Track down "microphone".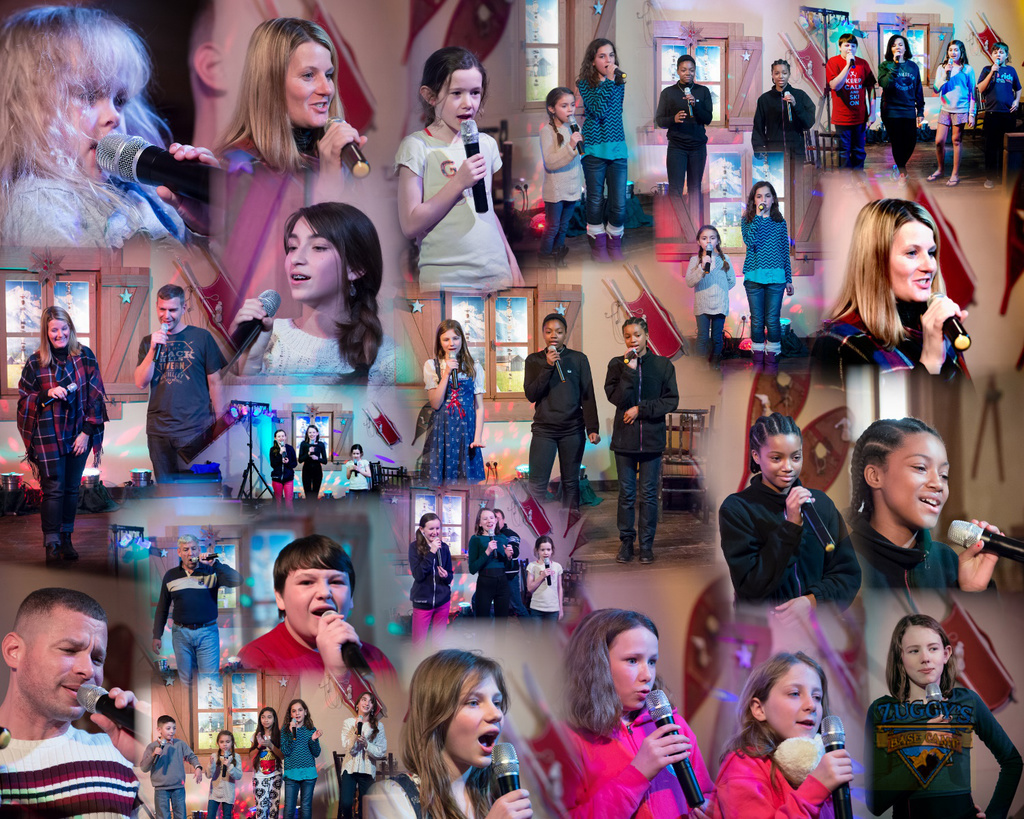
Tracked to (448, 349, 458, 392).
